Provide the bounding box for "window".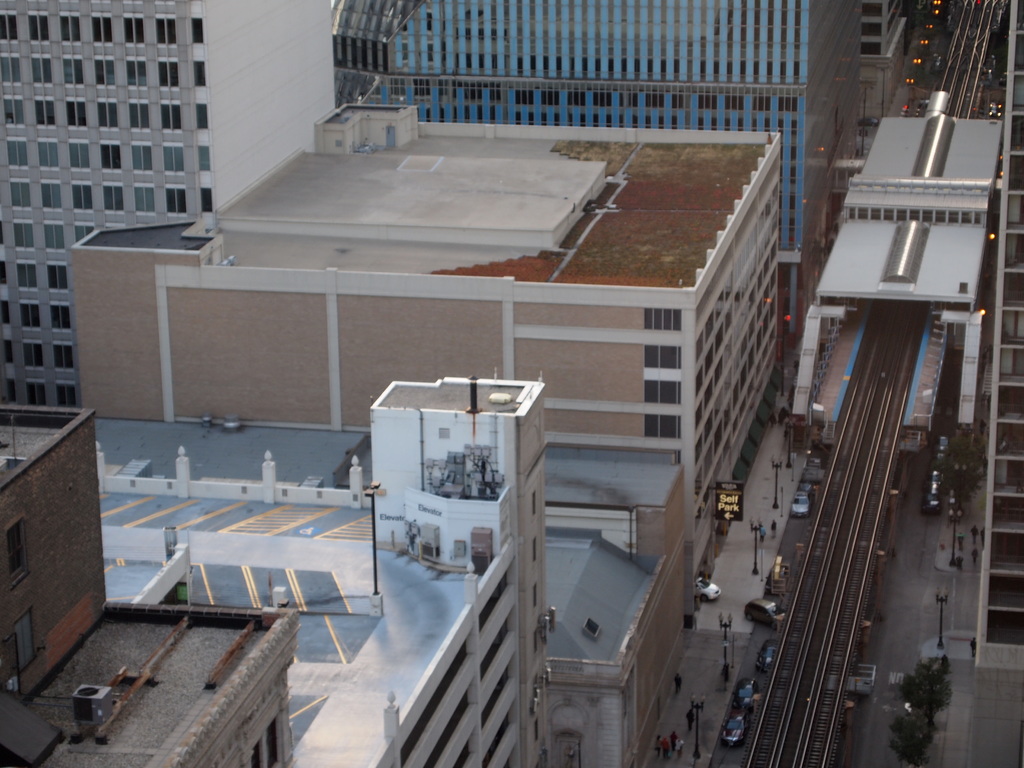
93, 13, 111, 44.
